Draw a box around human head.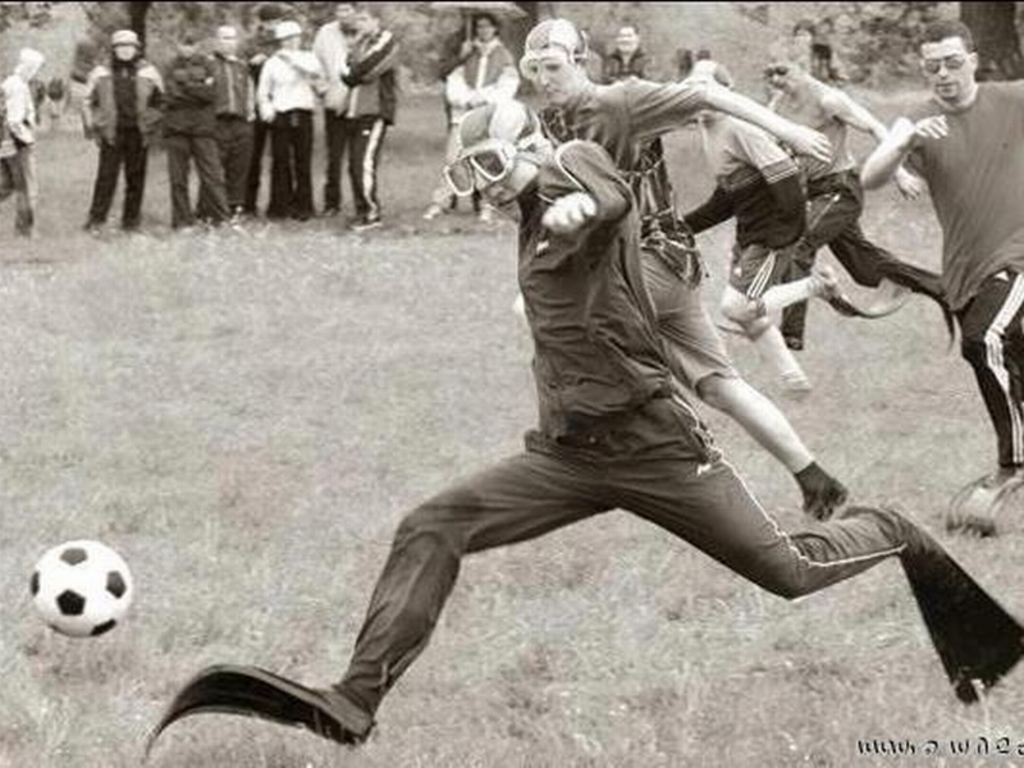
bbox(516, 10, 603, 101).
